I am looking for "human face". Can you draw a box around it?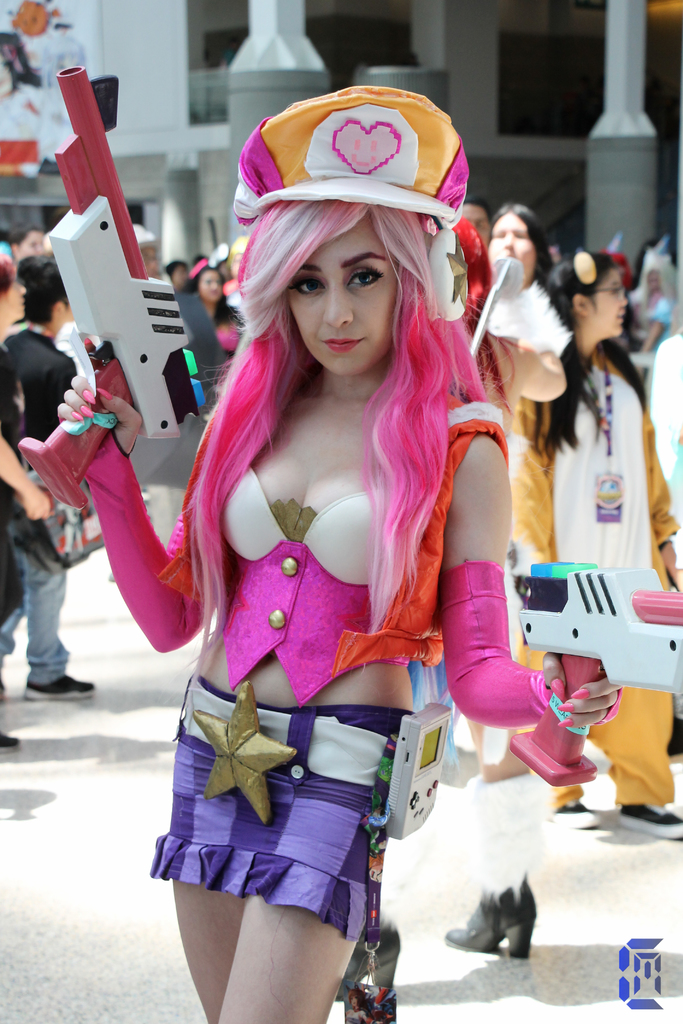
Sure, the bounding box is <box>599,267,632,339</box>.
